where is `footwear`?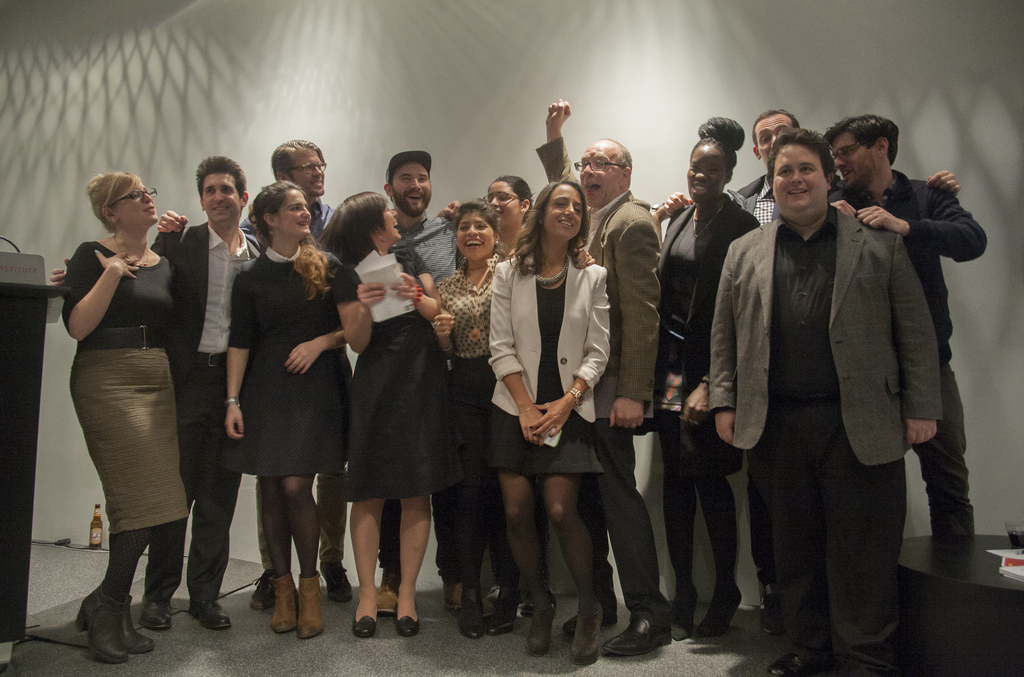
box=[294, 571, 322, 639].
